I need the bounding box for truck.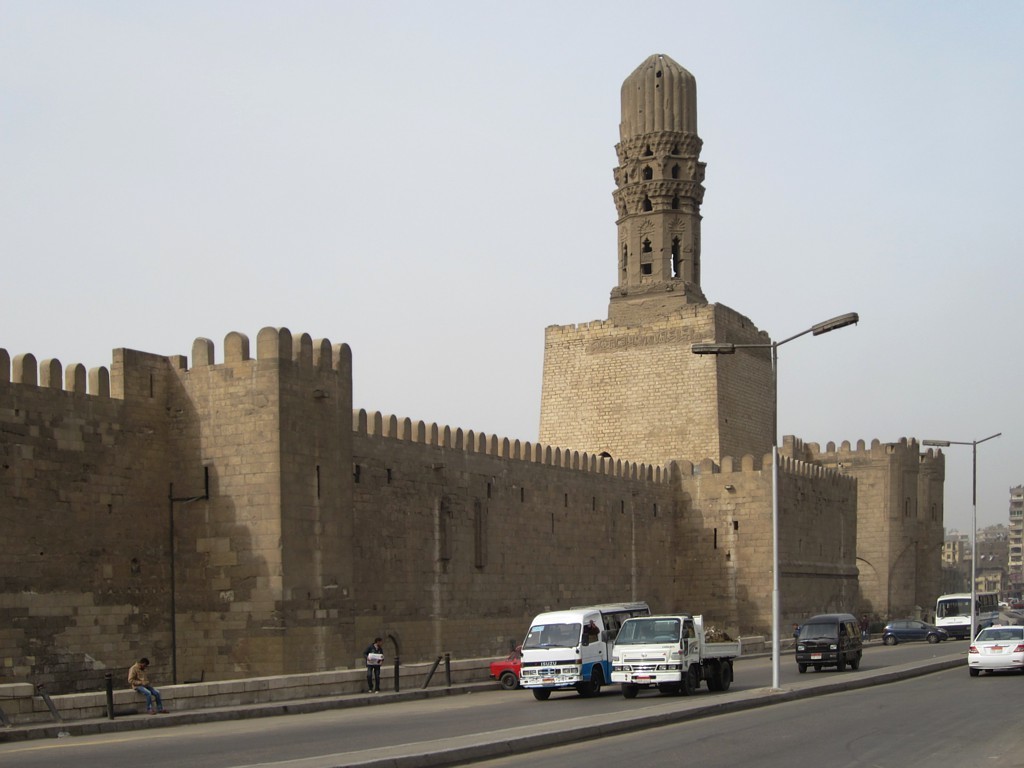
Here it is: (left=519, top=612, right=647, bottom=707).
